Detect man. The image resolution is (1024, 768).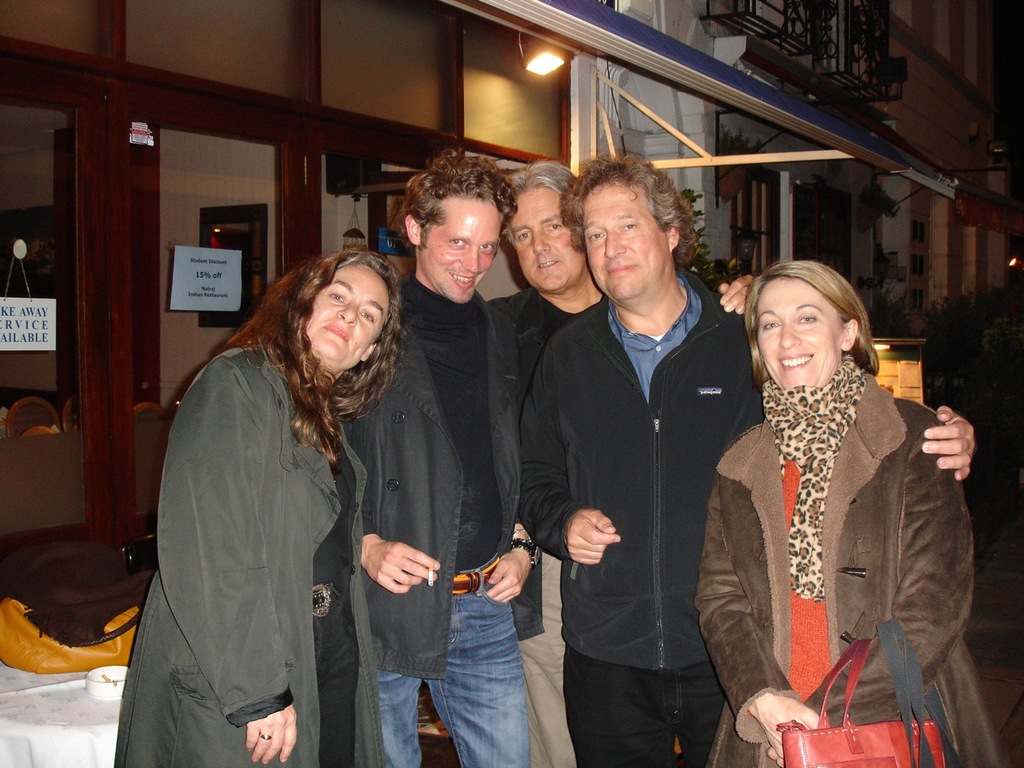
region(486, 163, 751, 767).
